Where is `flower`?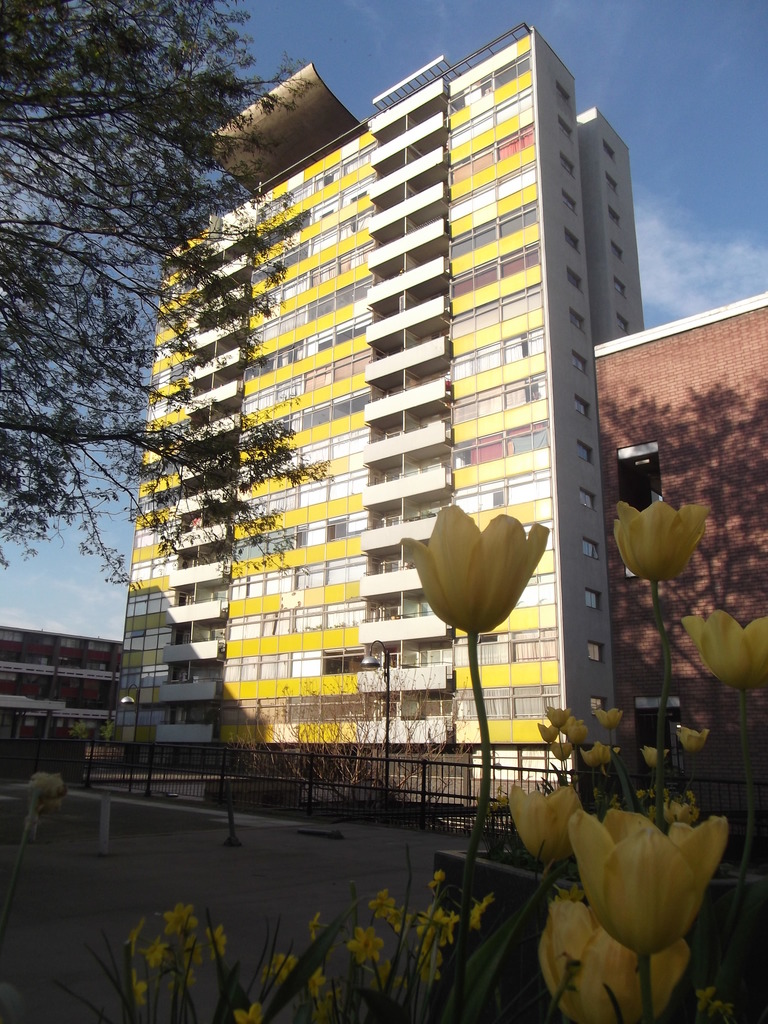
(left=596, top=701, right=621, bottom=722).
